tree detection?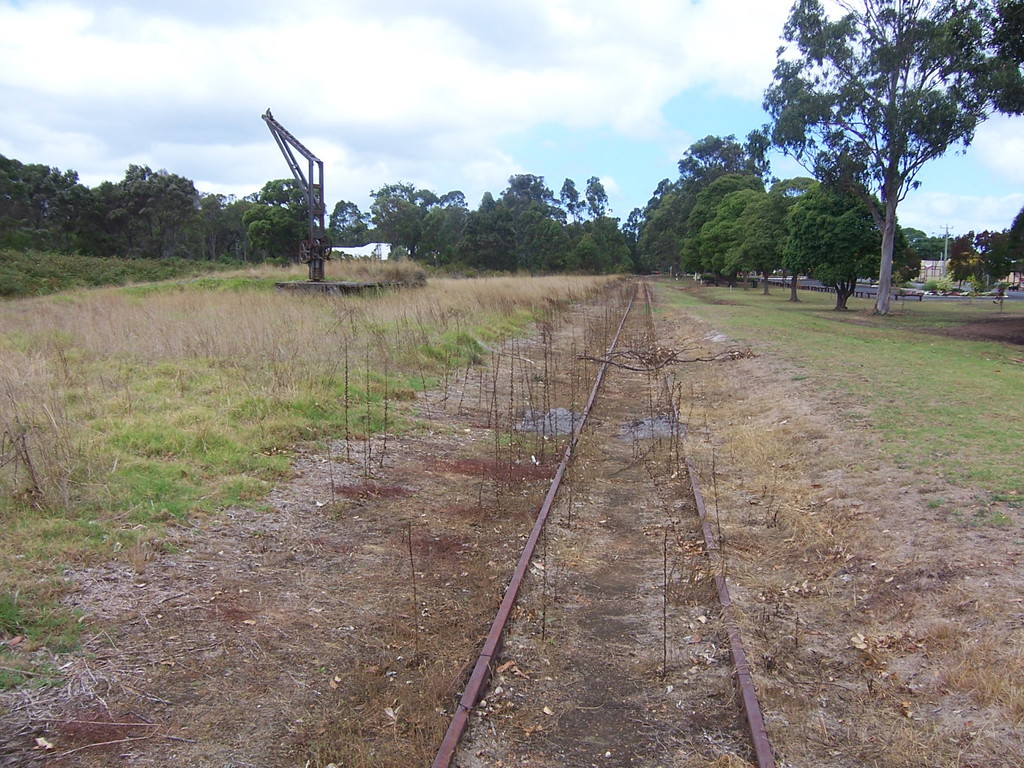
885:227:922:287
